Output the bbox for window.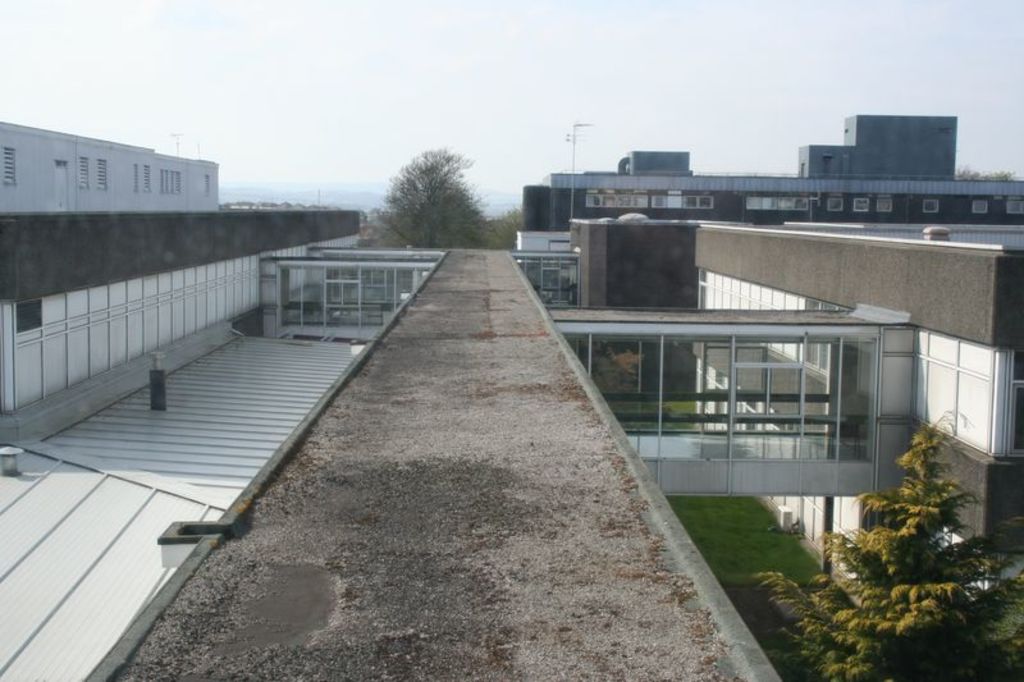
[x1=138, y1=163, x2=152, y2=193].
